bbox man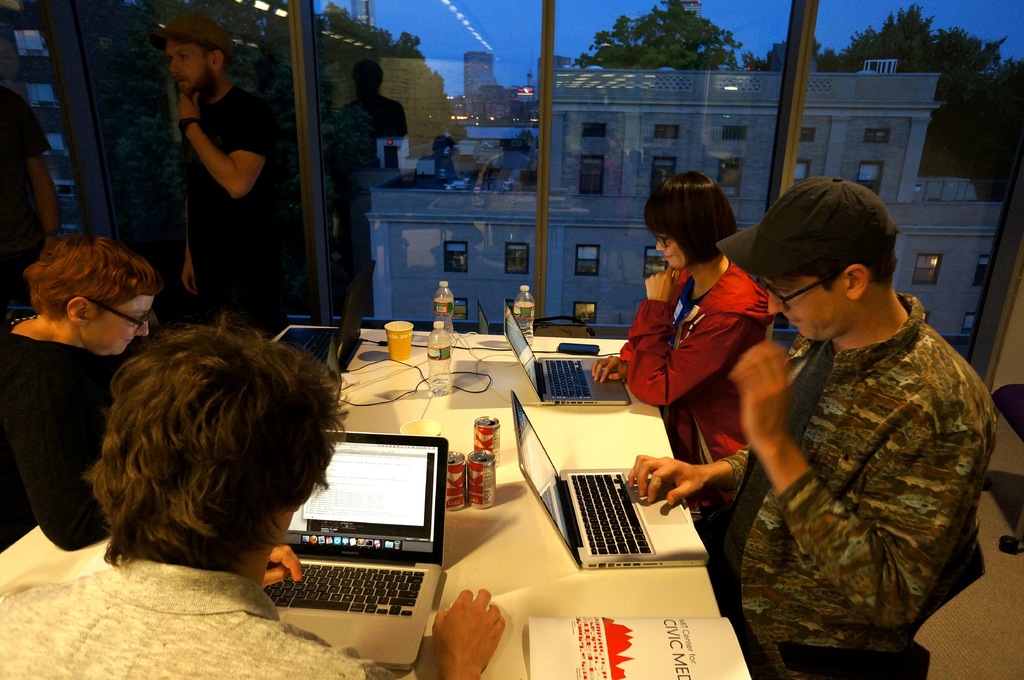
locate(727, 170, 1022, 679)
